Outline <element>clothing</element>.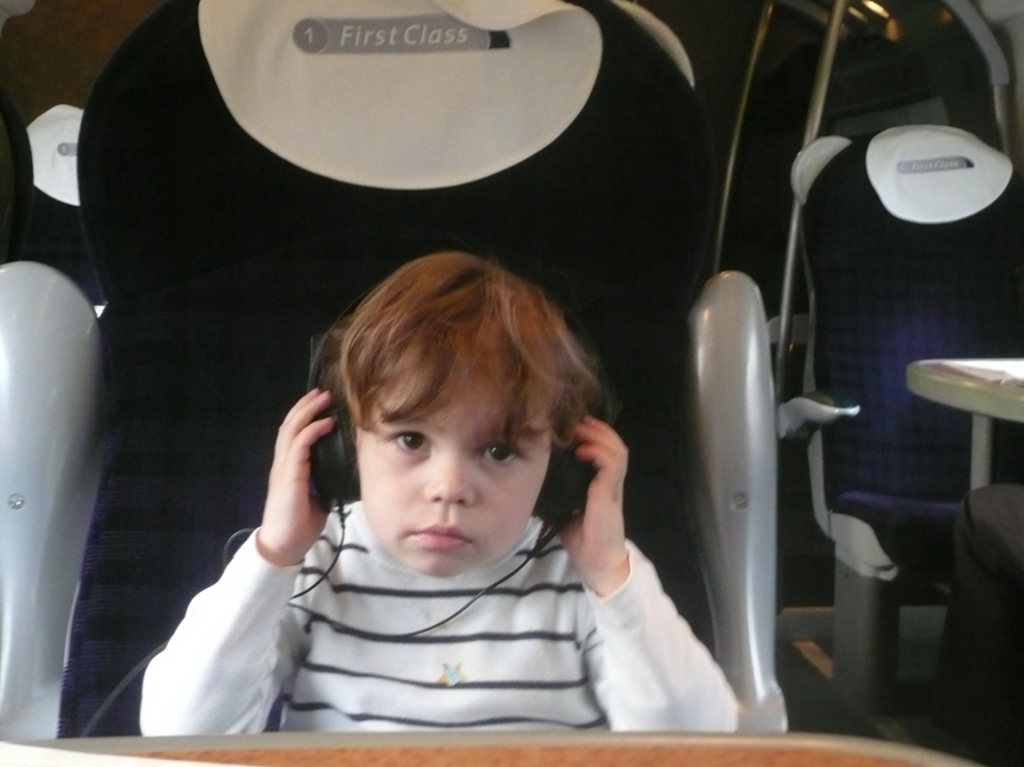
Outline: [left=99, top=169, right=790, bottom=742].
